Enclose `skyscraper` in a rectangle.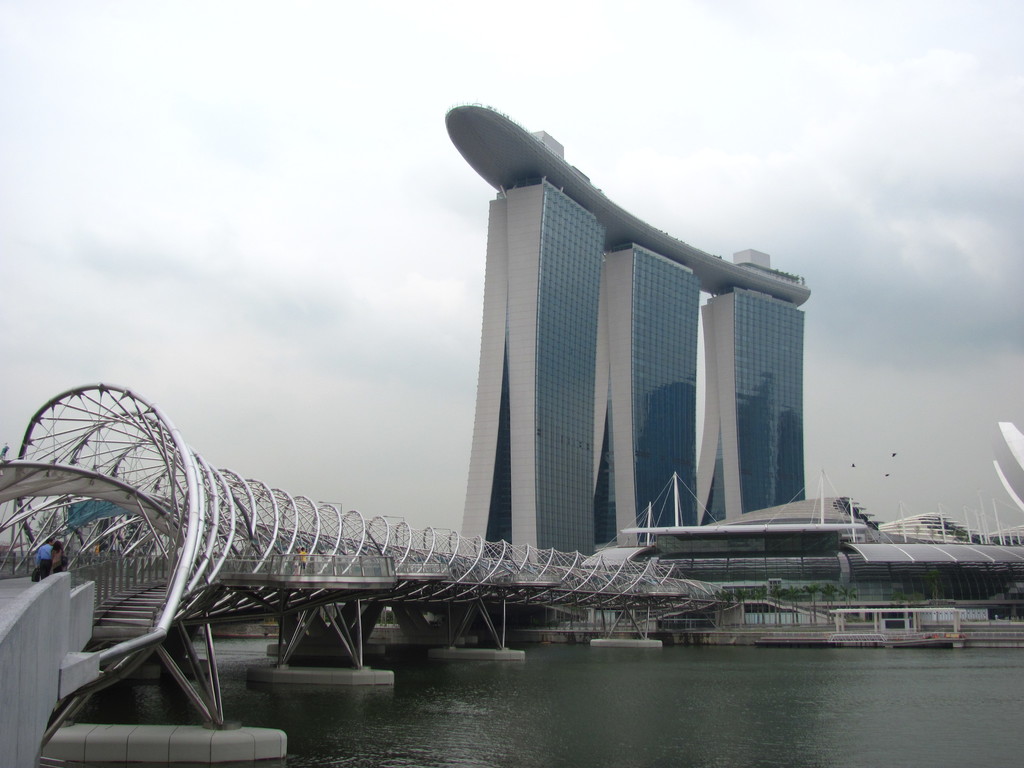
[x1=442, y1=106, x2=817, y2=570].
